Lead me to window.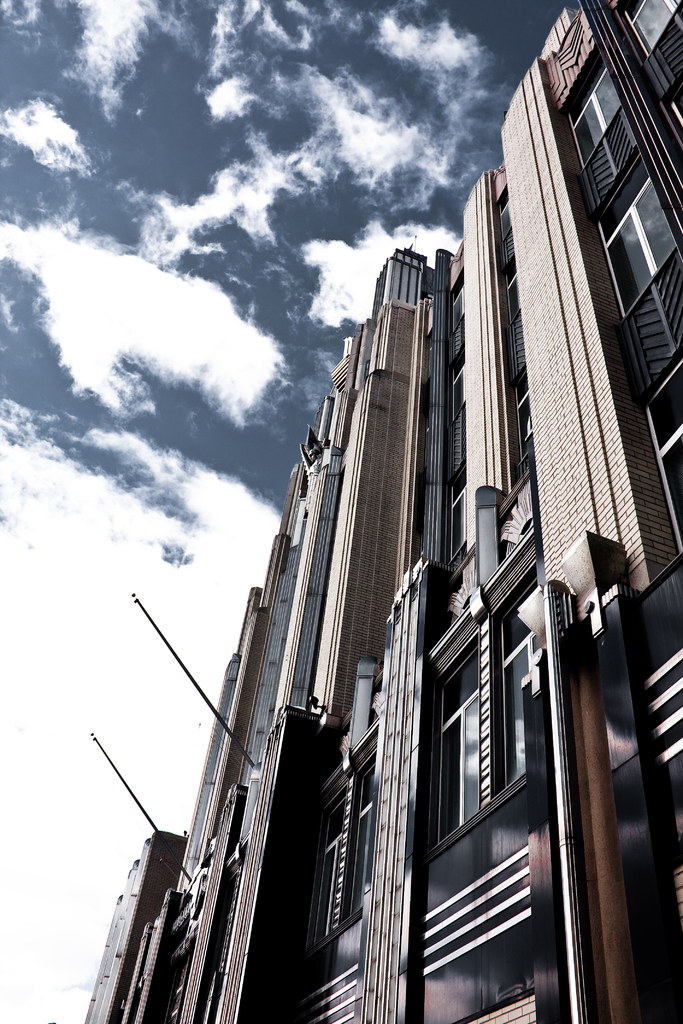
Lead to x1=434, y1=701, x2=486, y2=837.
